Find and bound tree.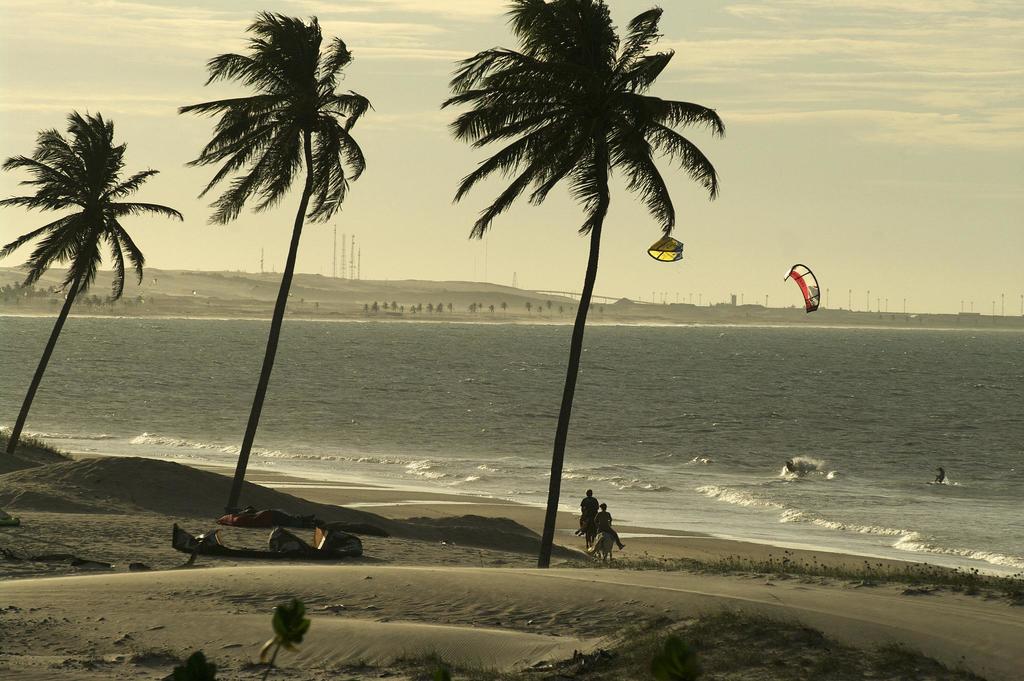
Bound: [left=413, top=301, right=425, bottom=318].
